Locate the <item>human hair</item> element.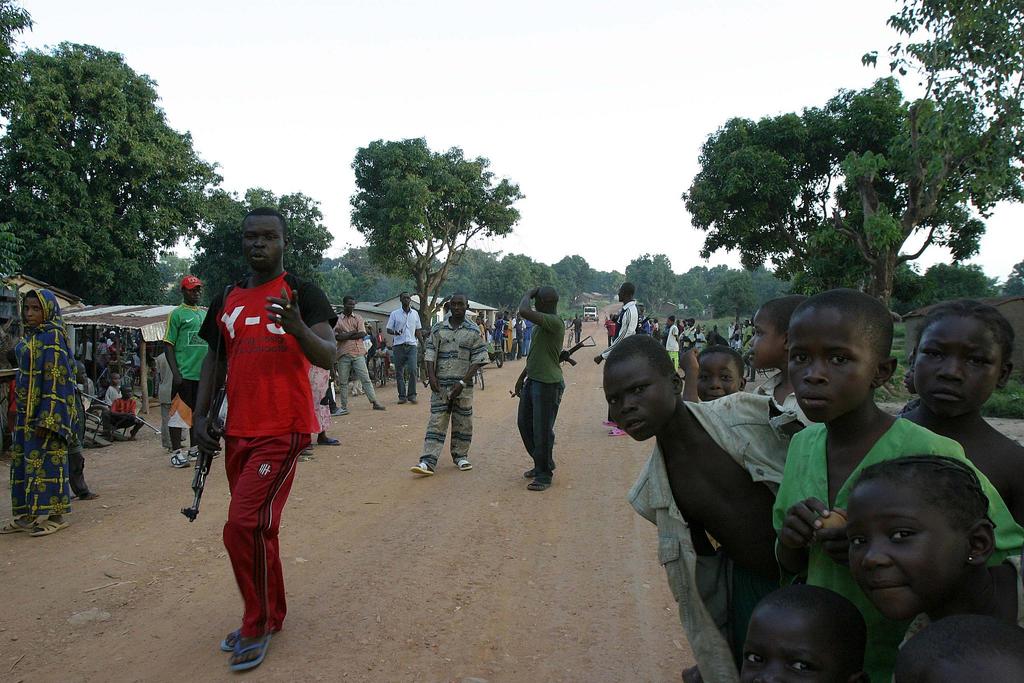
Element bbox: bbox=[845, 451, 997, 532].
